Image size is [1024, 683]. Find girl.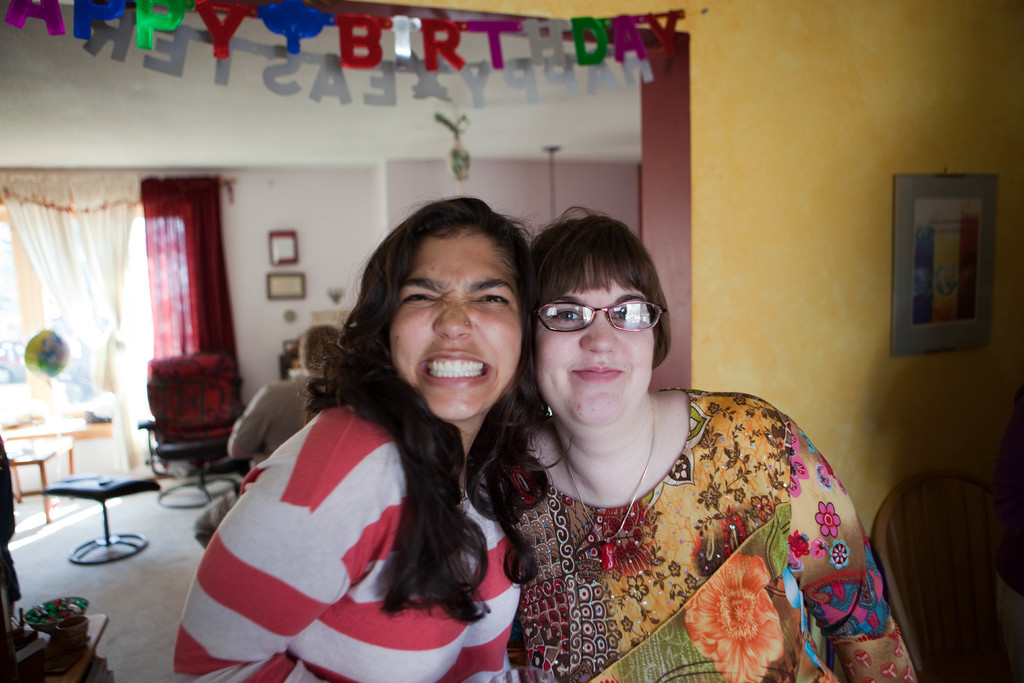
<region>171, 190, 575, 682</region>.
